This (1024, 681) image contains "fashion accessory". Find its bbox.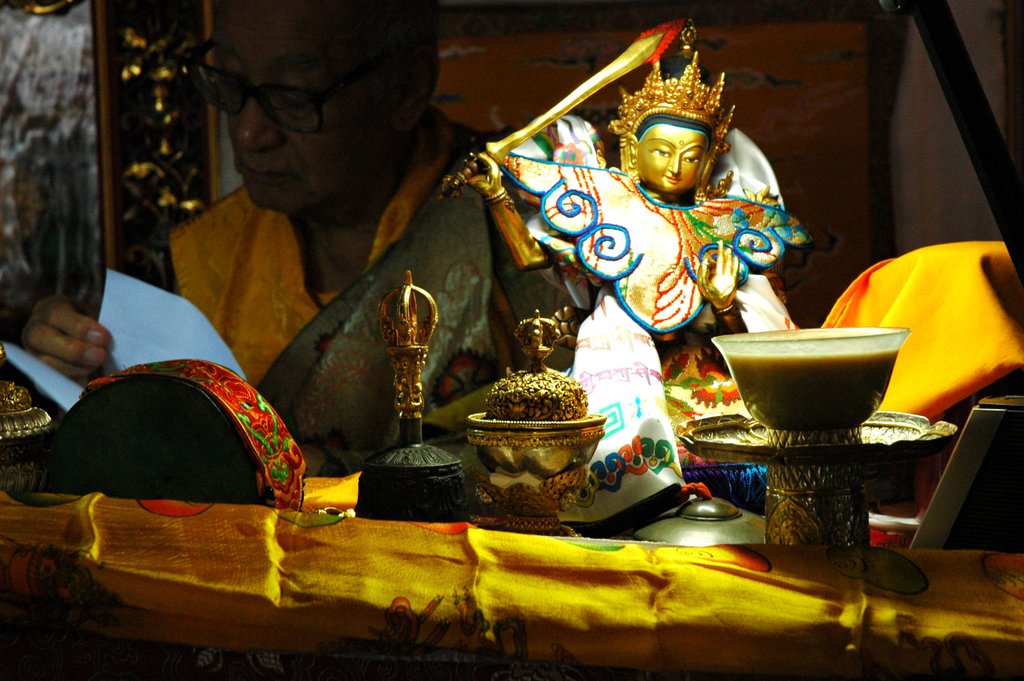
711, 300, 737, 316.
